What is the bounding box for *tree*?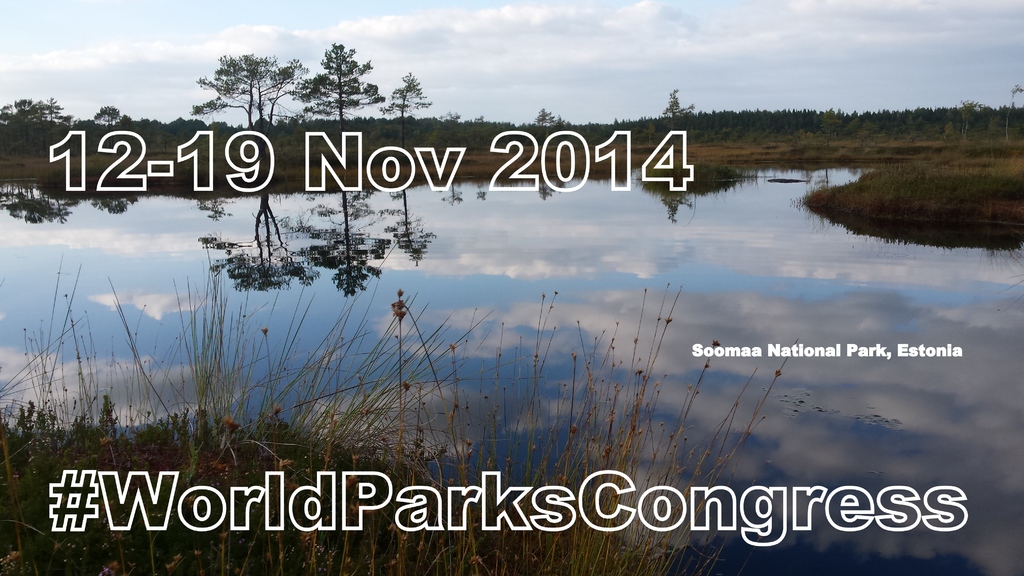
(left=90, top=106, right=122, bottom=127).
